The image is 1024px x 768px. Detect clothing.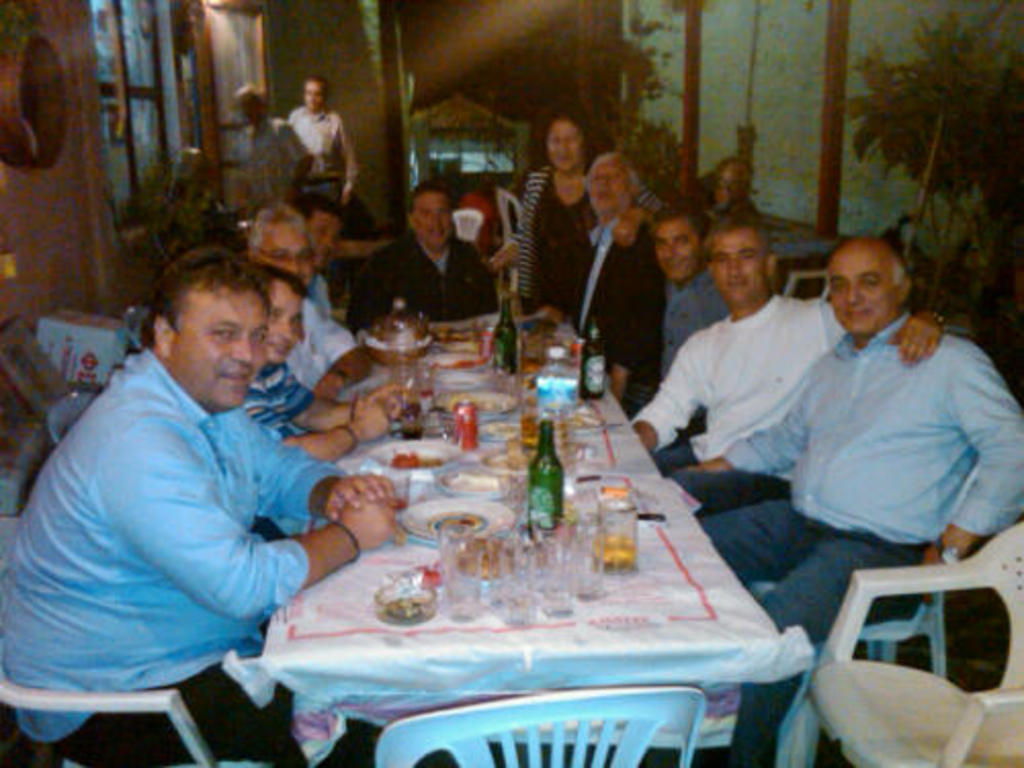
Detection: 356,236,498,313.
